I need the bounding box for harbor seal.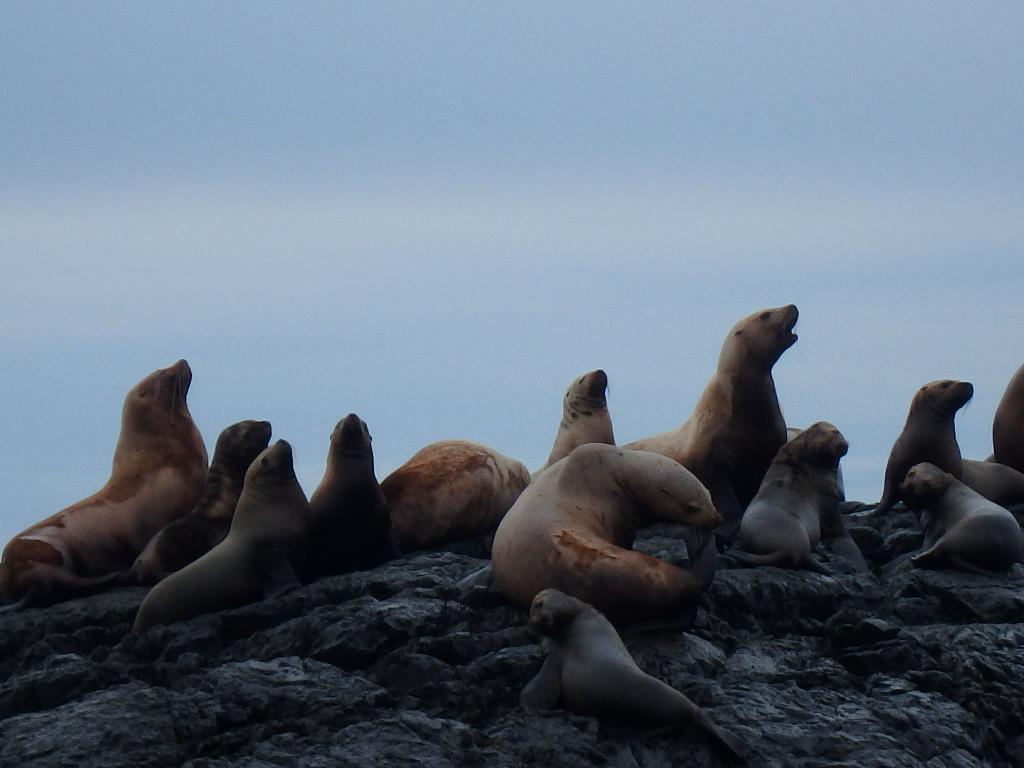
Here it is: Rect(306, 408, 397, 577).
